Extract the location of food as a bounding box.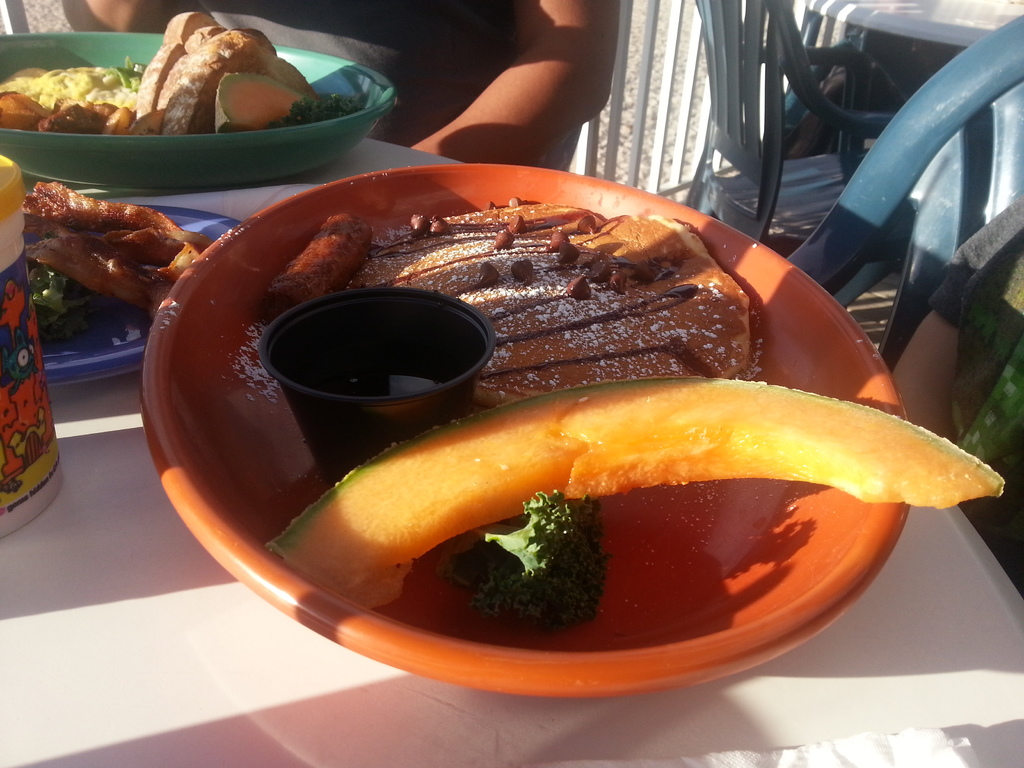
<box>388,216,762,408</box>.
